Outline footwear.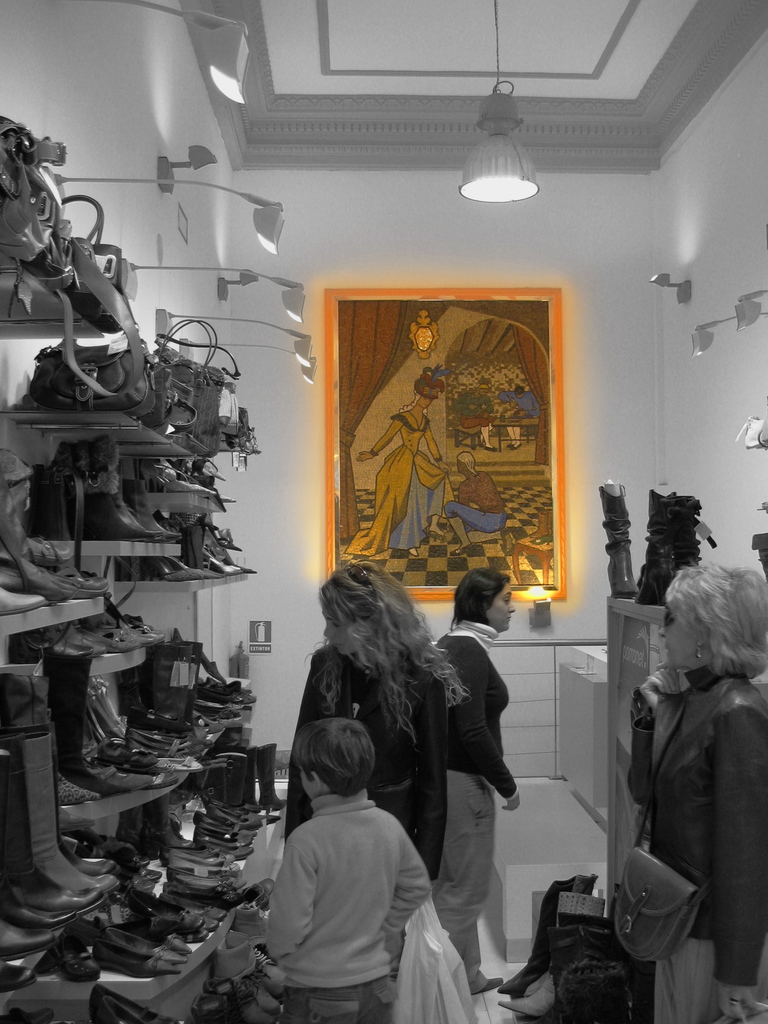
Outline: l=541, t=928, r=662, b=1023.
